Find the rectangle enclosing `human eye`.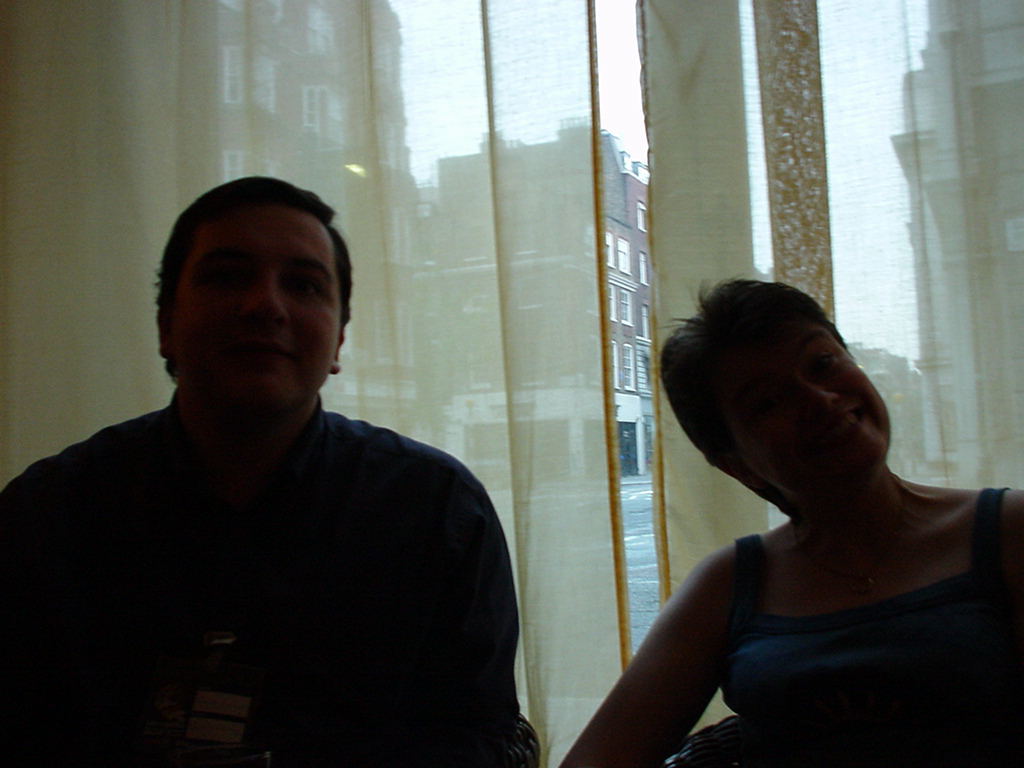
807,346,839,378.
